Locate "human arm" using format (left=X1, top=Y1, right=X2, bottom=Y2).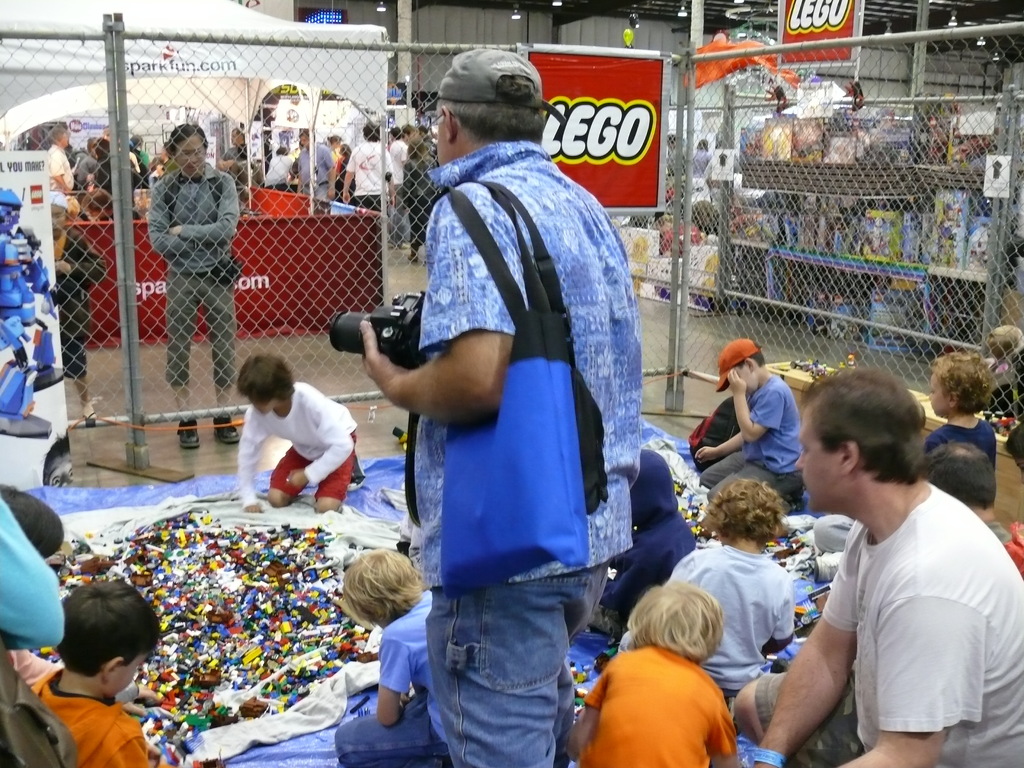
(left=768, top=586, right=882, bottom=764).
